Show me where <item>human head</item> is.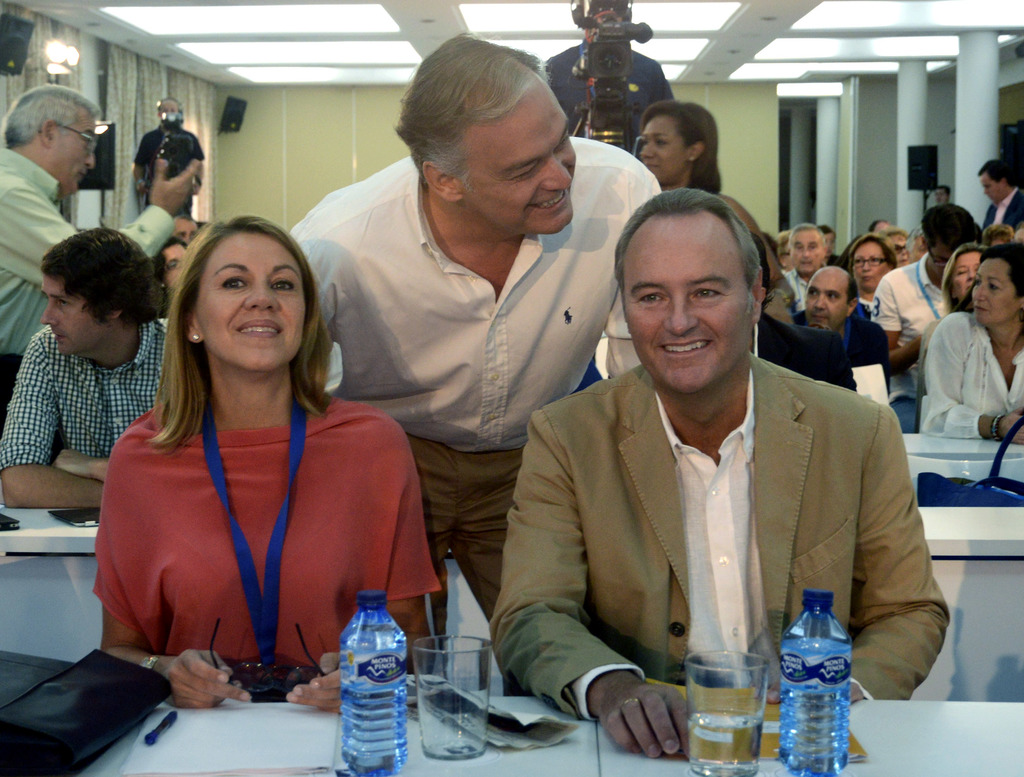
<item>human head</item> is at {"x1": 922, "y1": 204, "x2": 975, "y2": 282}.
